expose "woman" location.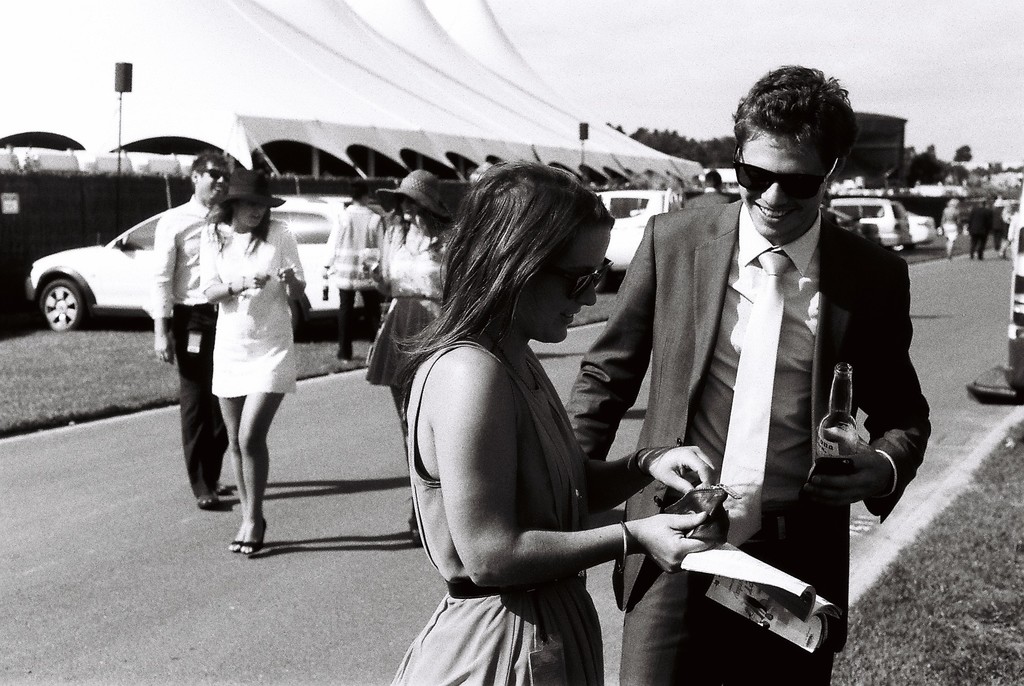
Exposed at crop(385, 143, 671, 685).
